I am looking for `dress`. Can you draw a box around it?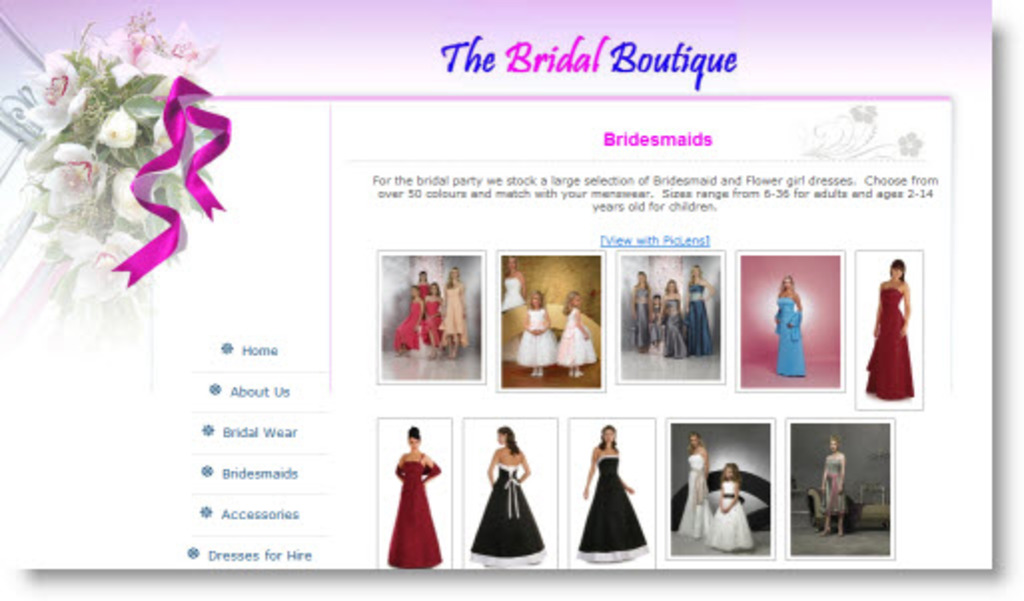
Sure, the bounding box is 822:453:846:519.
